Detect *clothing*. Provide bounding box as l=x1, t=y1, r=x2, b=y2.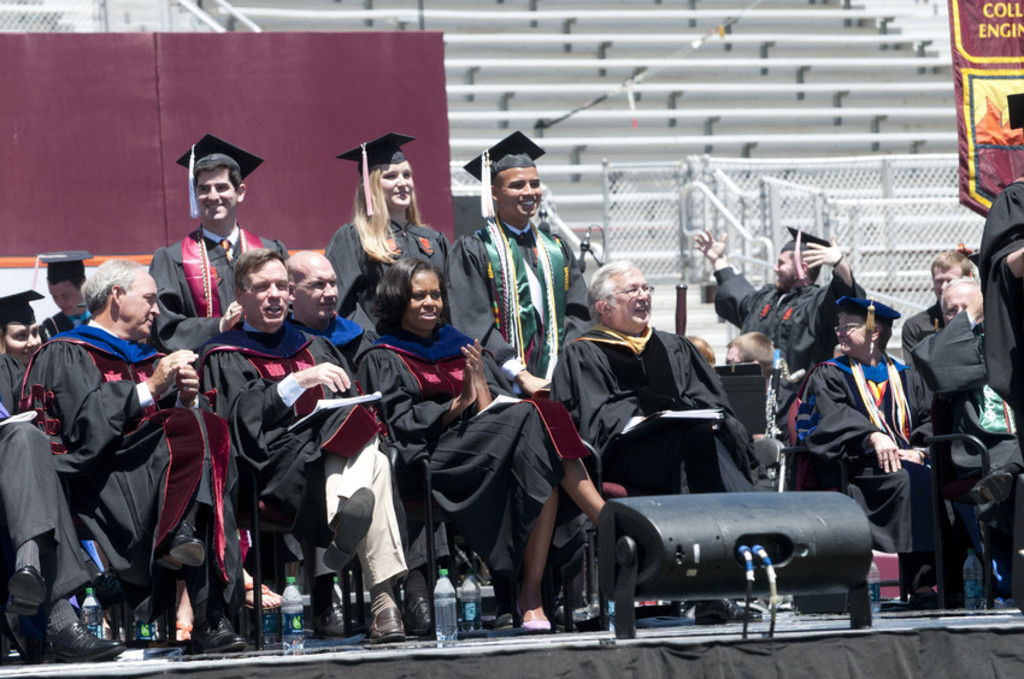
l=718, t=260, r=870, b=441.
